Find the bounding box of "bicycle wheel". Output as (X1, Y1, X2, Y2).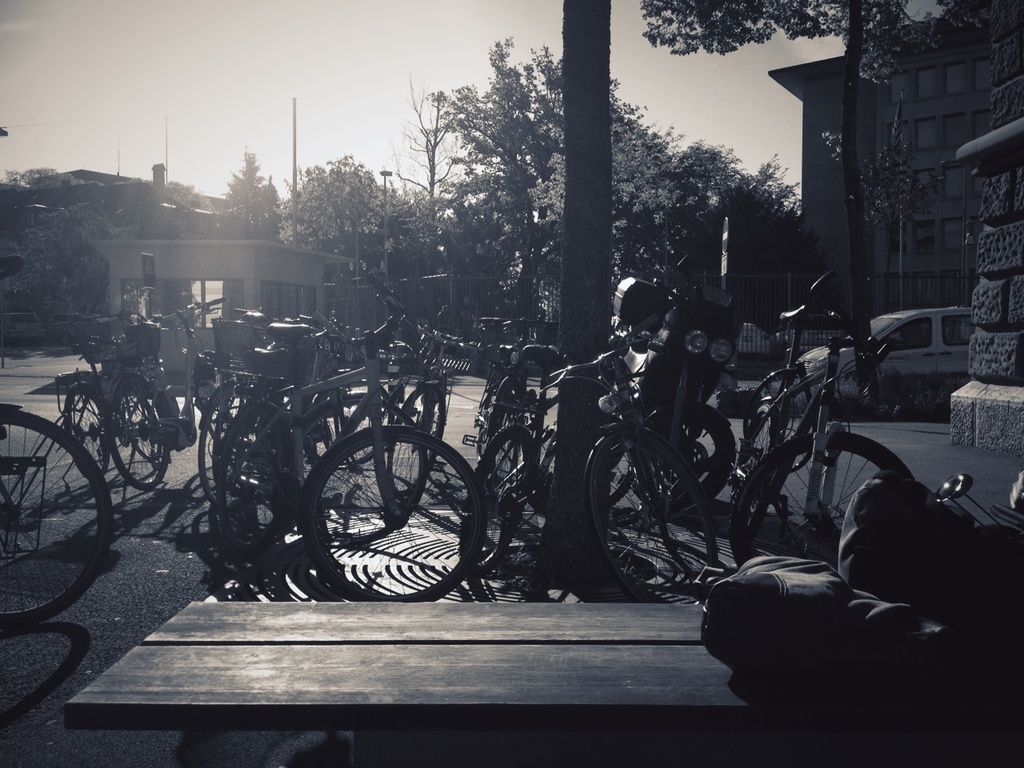
(477, 390, 521, 488).
